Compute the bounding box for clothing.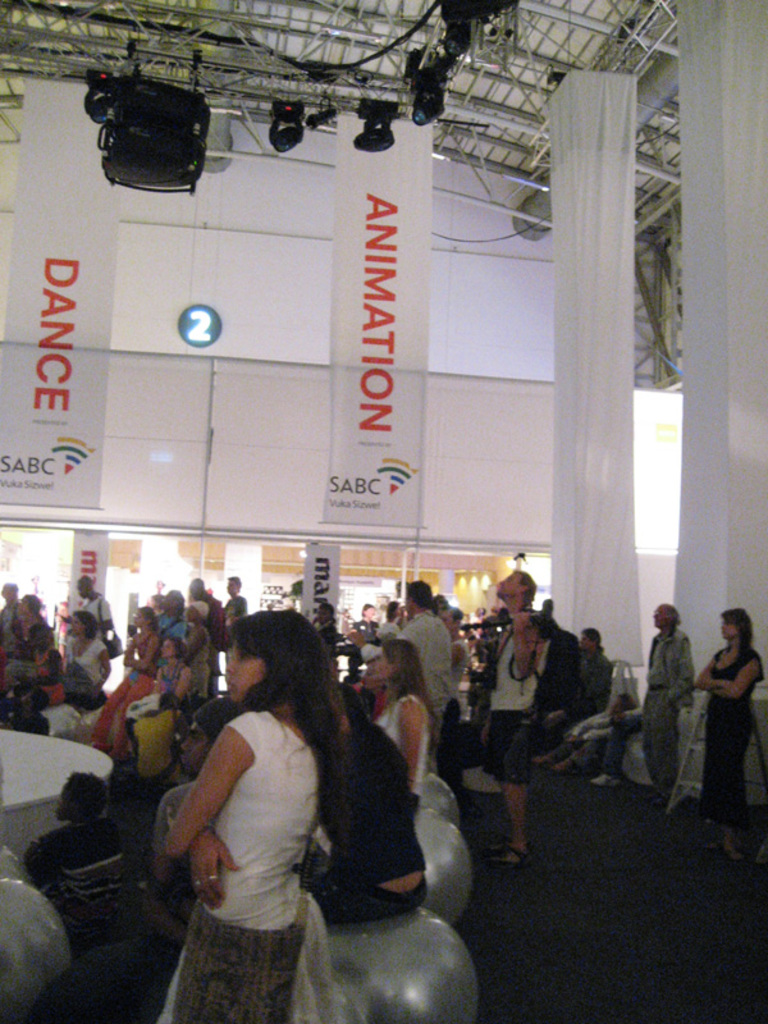
box(376, 692, 435, 796).
